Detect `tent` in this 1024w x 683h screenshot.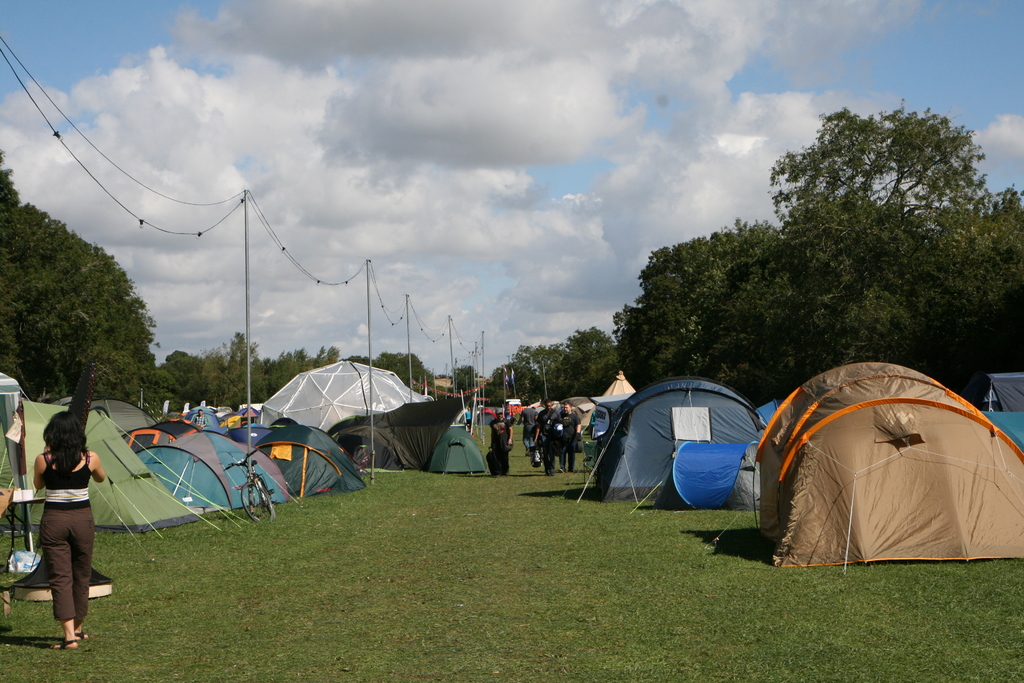
Detection: locate(579, 379, 765, 516).
